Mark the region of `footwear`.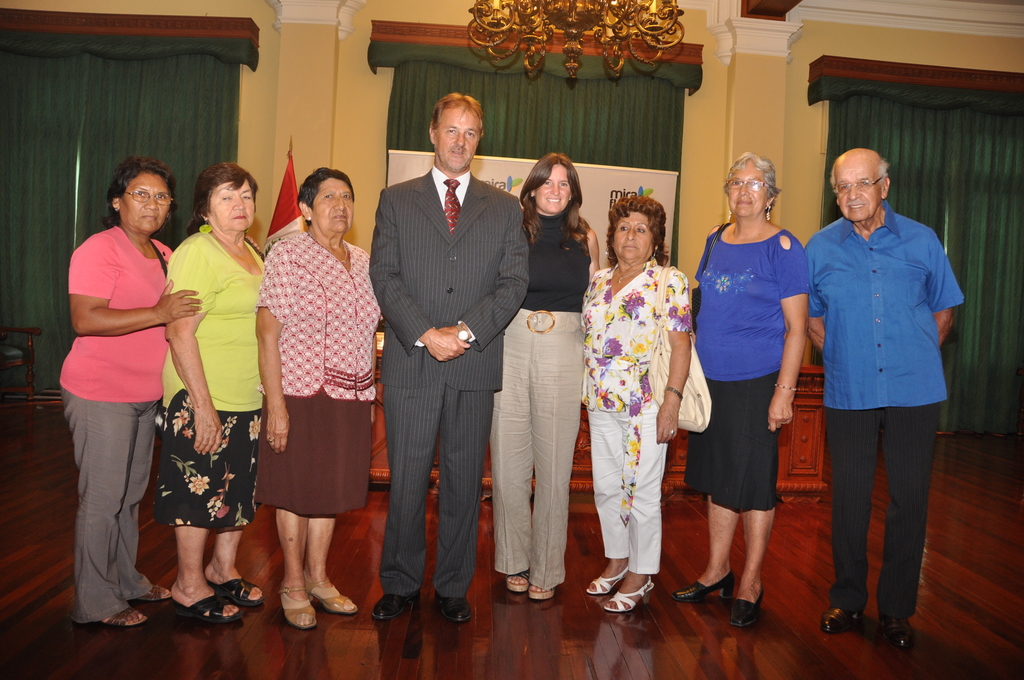
Region: [527,583,559,605].
